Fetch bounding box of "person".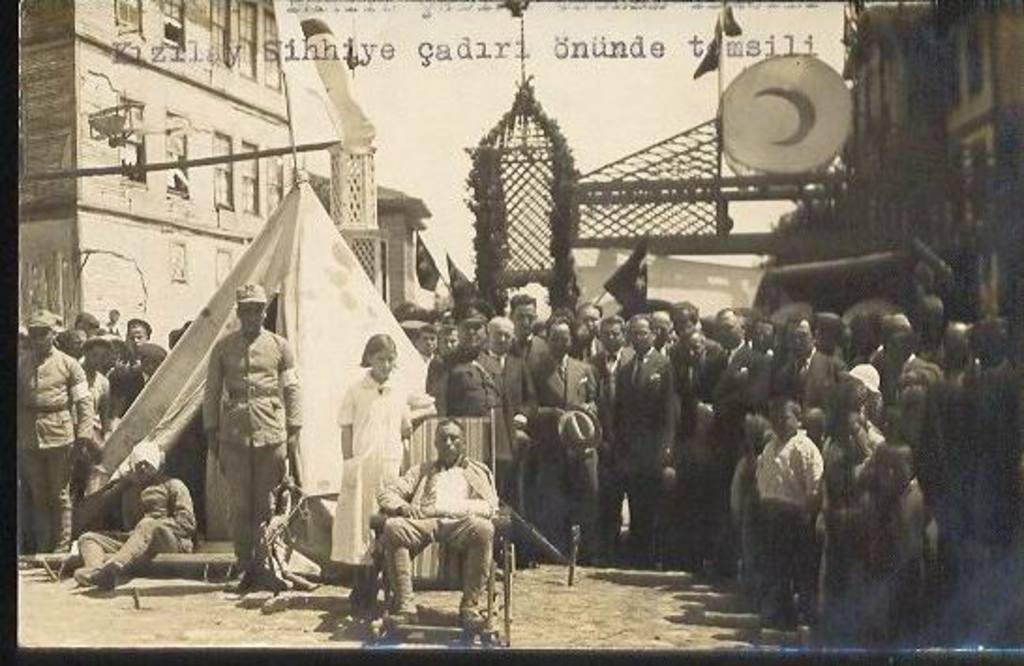
Bbox: 24, 244, 1020, 664.
